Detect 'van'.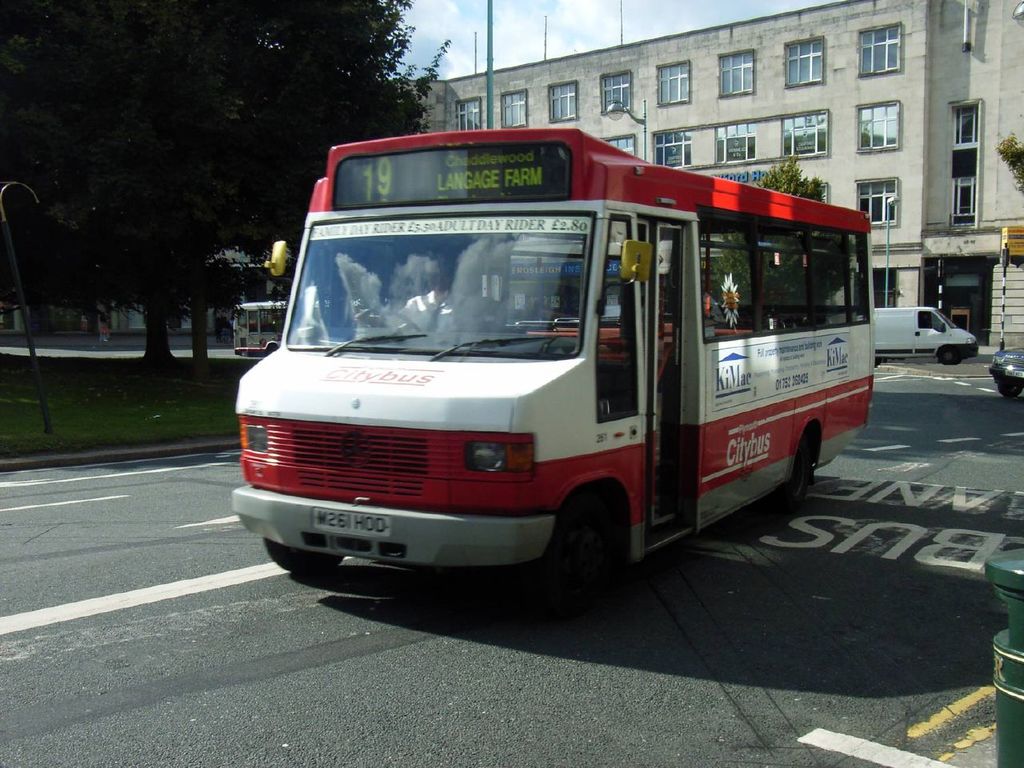
Detected at (874,304,980,366).
